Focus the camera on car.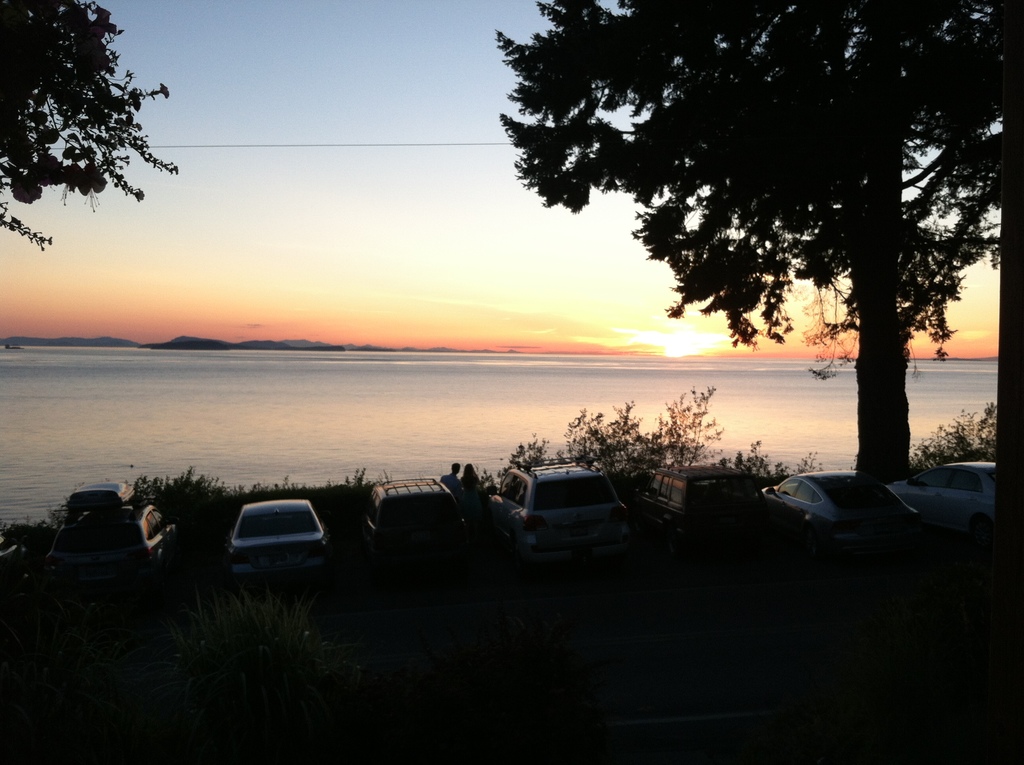
Focus region: select_region(758, 467, 929, 545).
